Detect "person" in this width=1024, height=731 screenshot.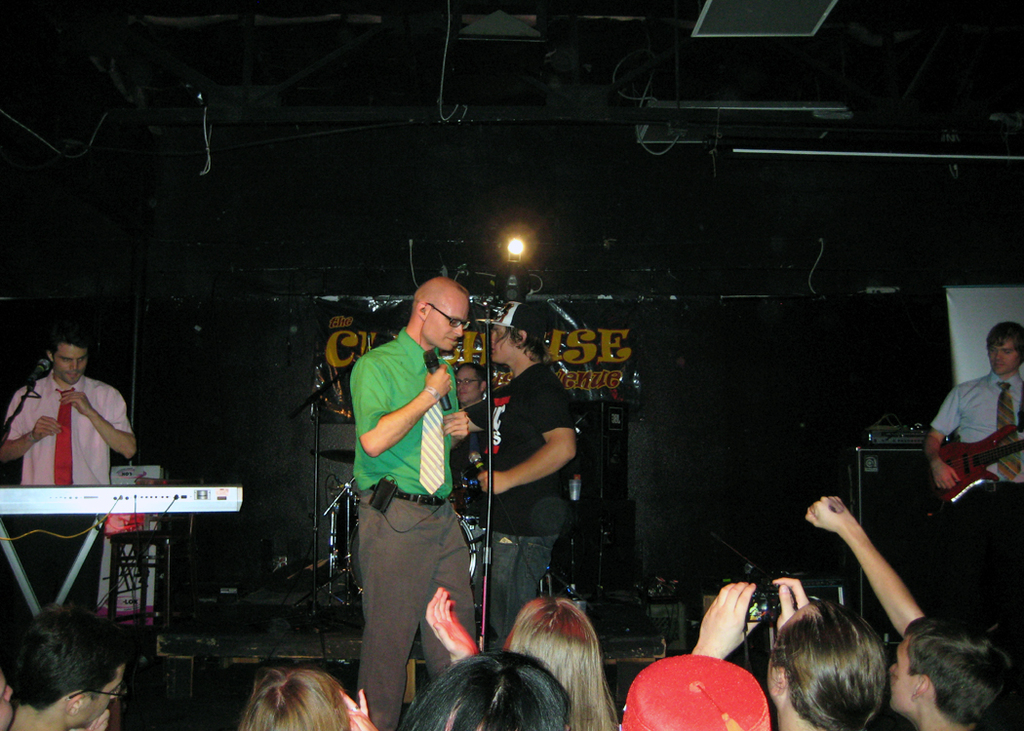
Detection: BBox(0, 327, 144, 609).
